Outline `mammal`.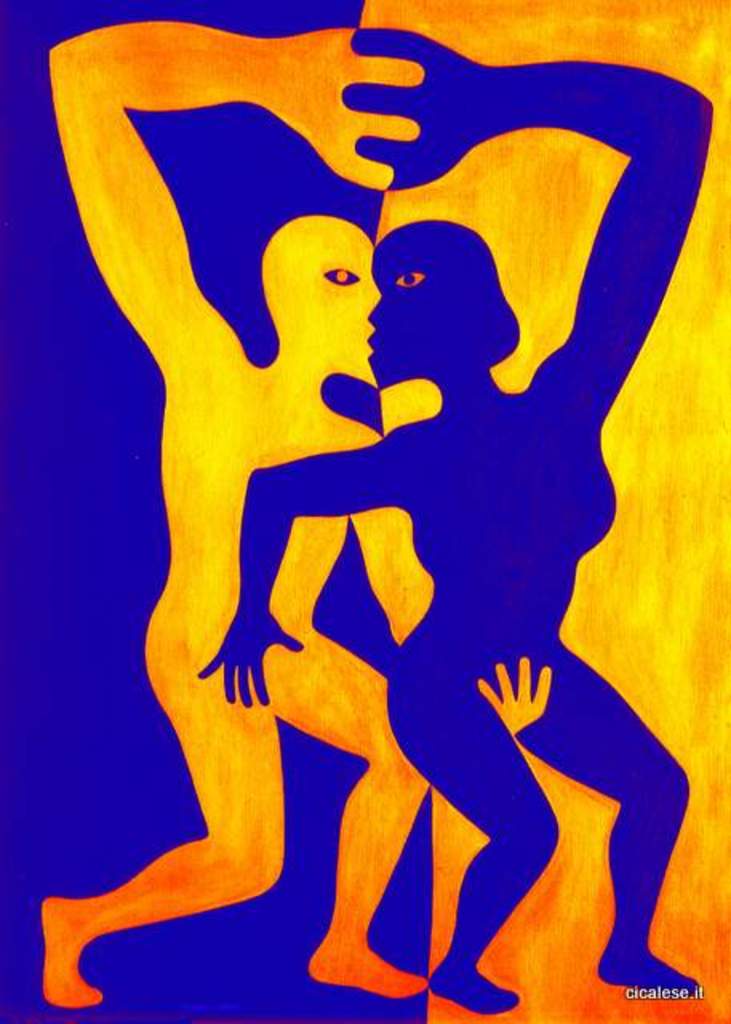
Outline: {"x1": 195, "y1": 24, "x2": 717, "y2": 1011}.
